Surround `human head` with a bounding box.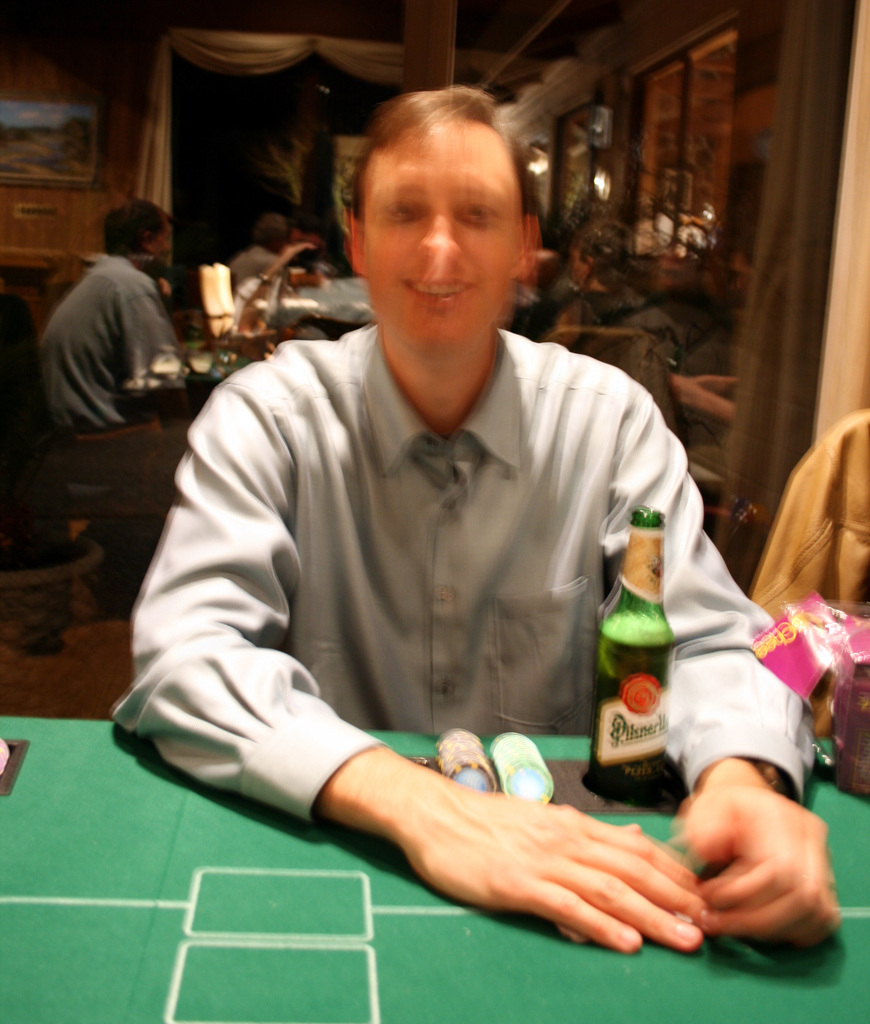
(x1=254, y1=211, x2=288, y2=255).
